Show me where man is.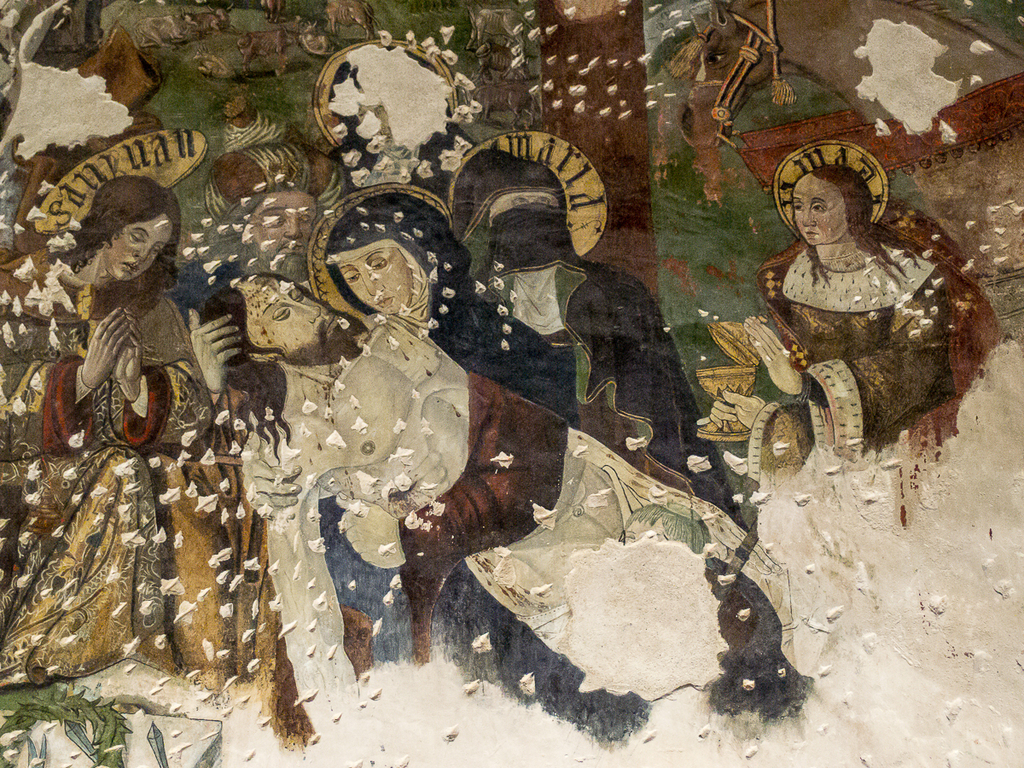
man is at (177,92,349,316).
